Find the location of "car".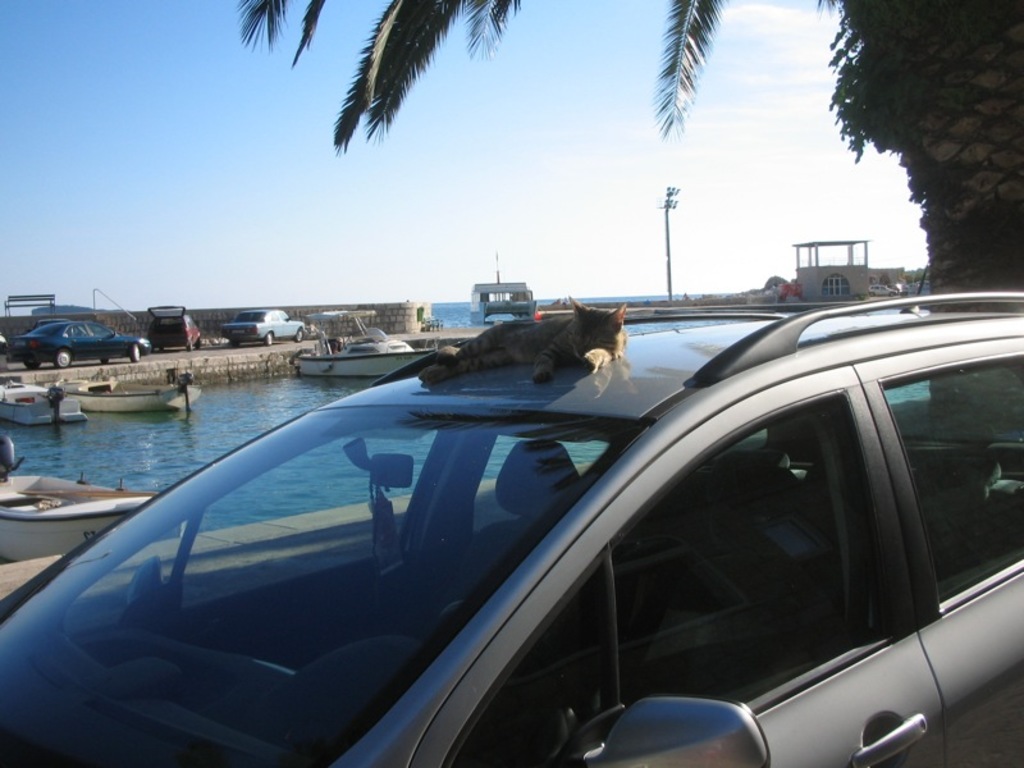
Location: bbox=[0, 294, 1023, 767].
